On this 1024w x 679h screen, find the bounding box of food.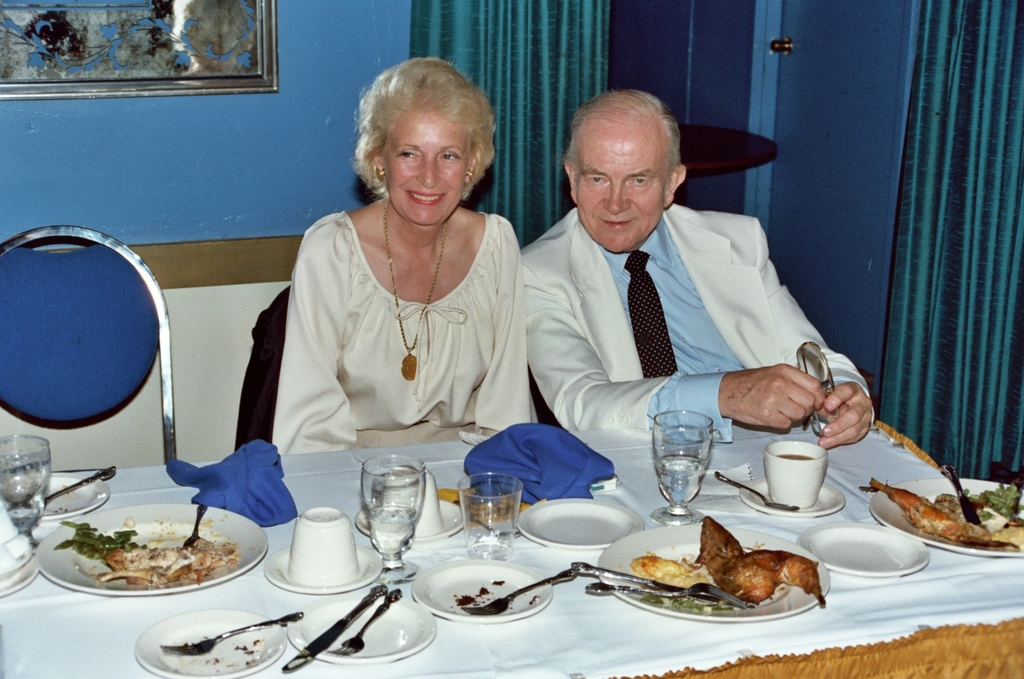
Bounding box: Rect(491, 576, 506, 588).
